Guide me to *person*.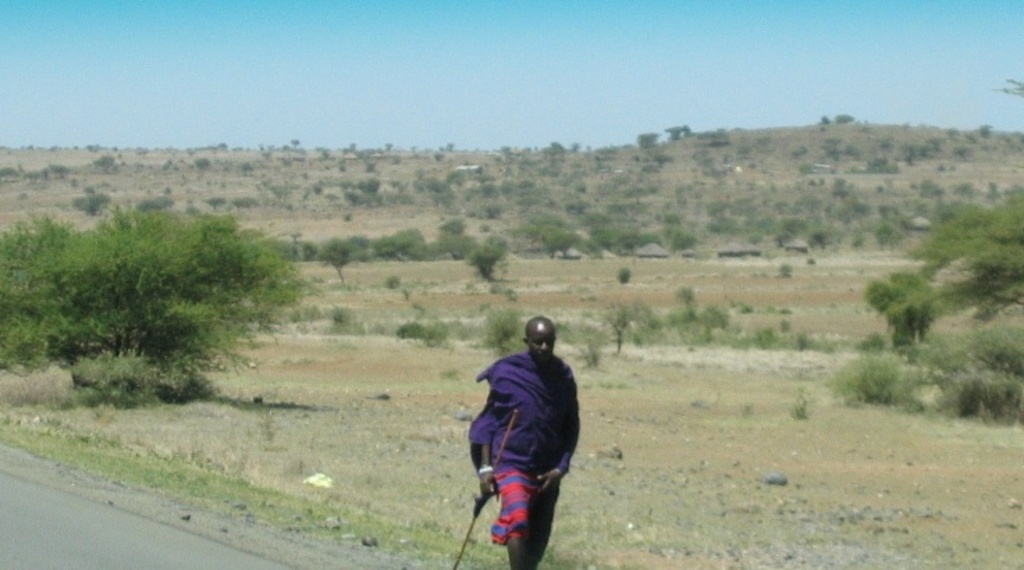
Guidance: {"left": 470, "top": 321, "right": 586, "bottom": 569}.
